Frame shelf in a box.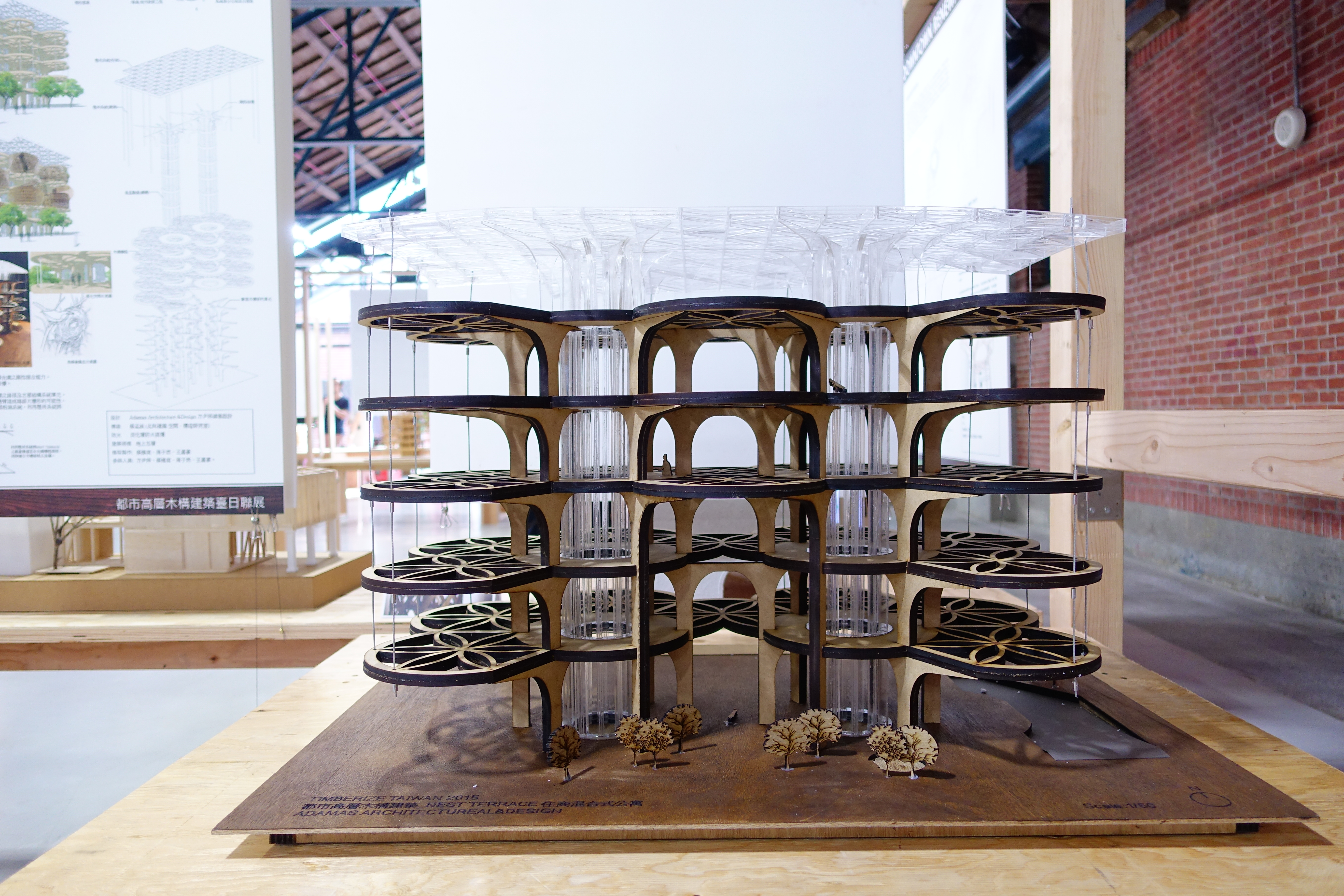
[x1=89, y1=72, x2=263, y2=188].
